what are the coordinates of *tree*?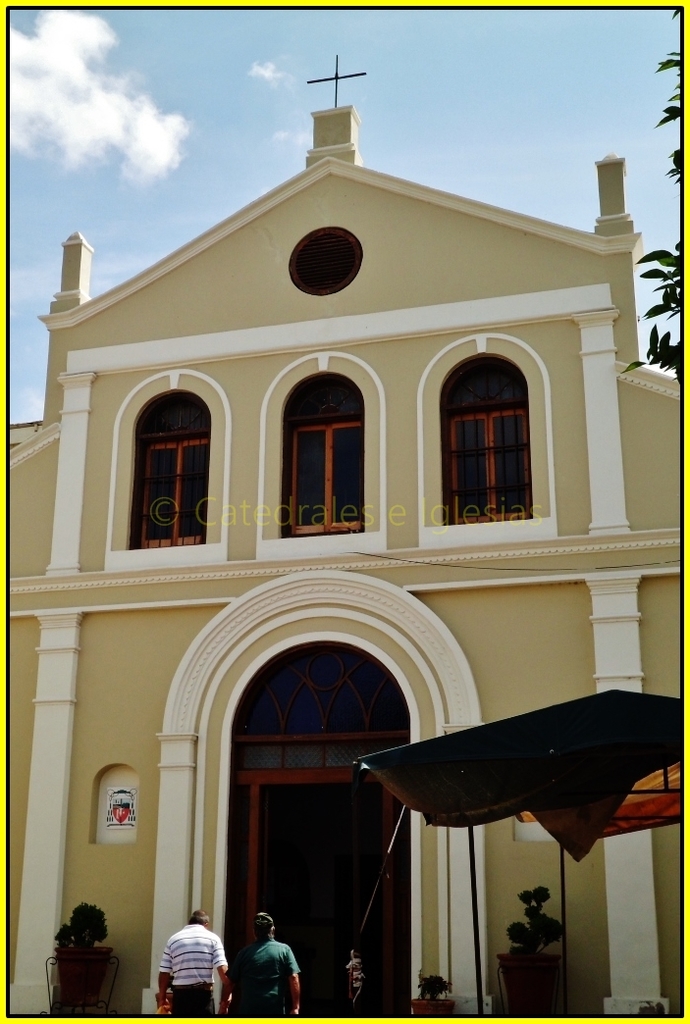
left=610, top=7, right=689, bottom=393.
